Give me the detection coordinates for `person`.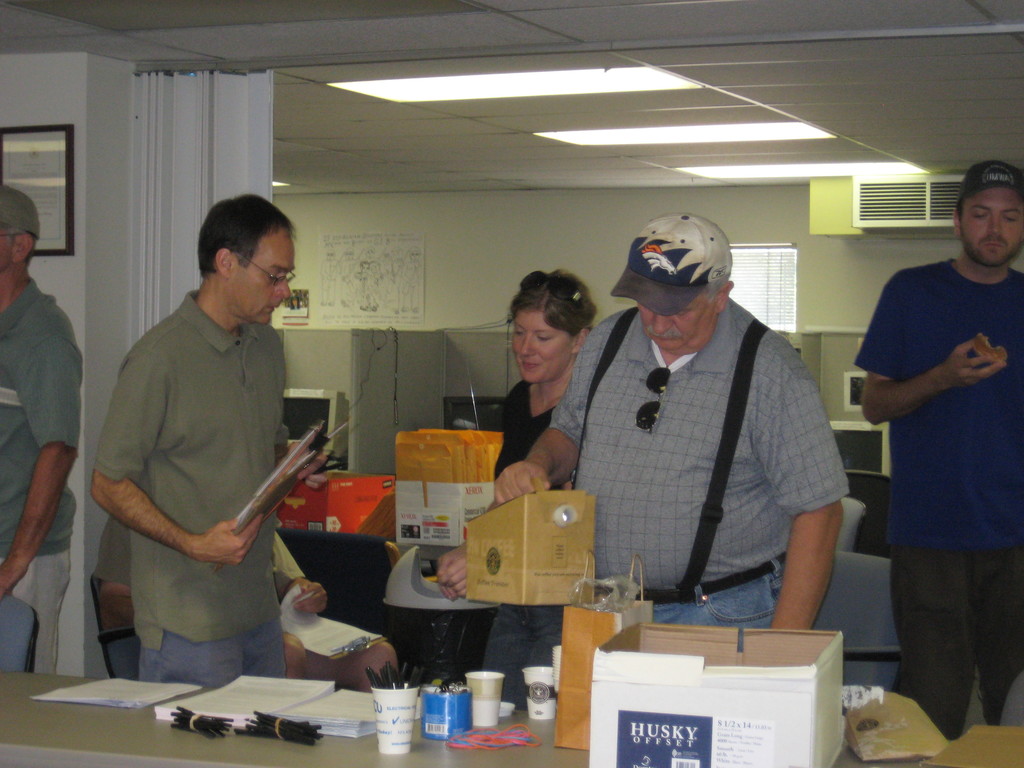
[left=484, top=211, right=845, bottom=634].
